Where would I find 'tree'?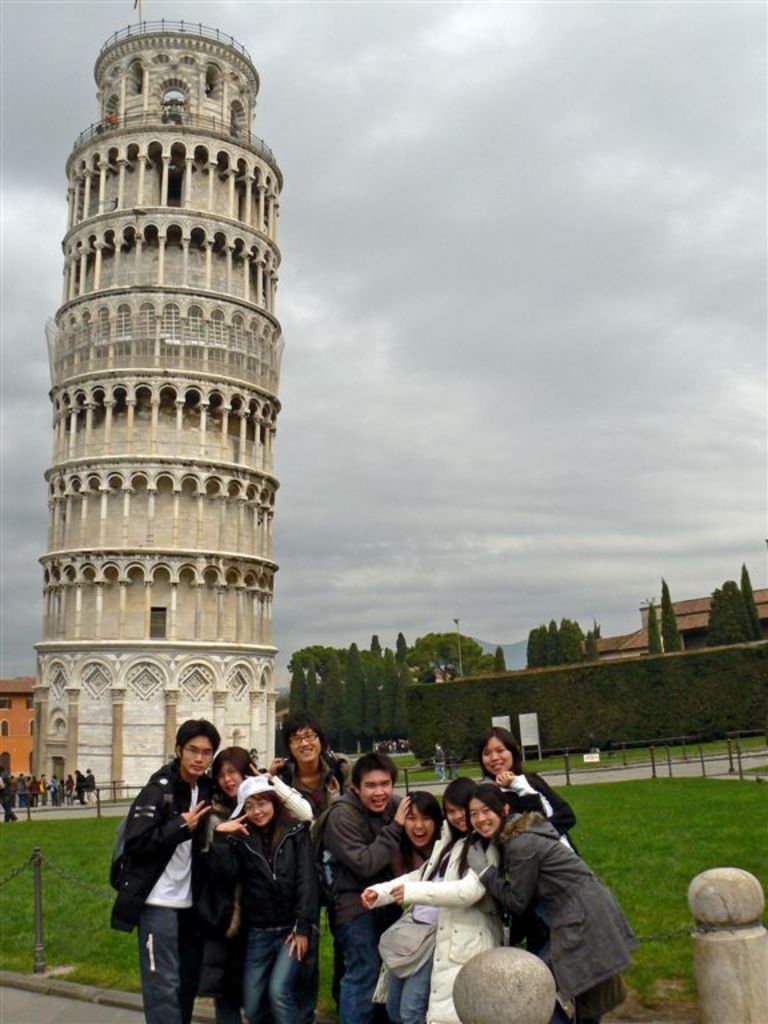
At (left=647, top=601, right=657, bottom=659).
